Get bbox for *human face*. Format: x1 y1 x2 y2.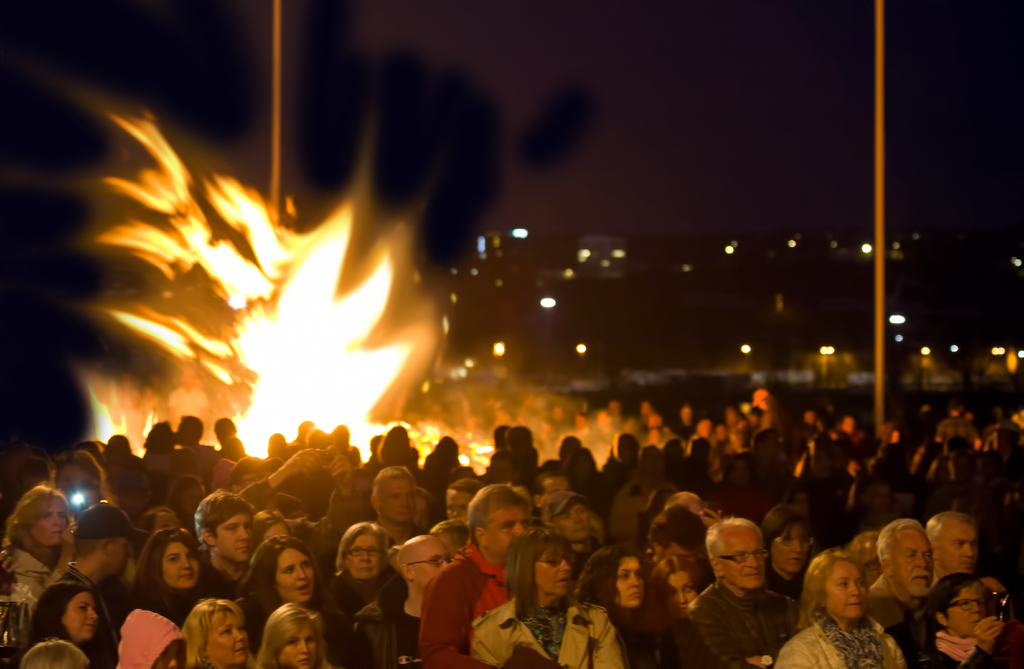
444 486 466 522.
